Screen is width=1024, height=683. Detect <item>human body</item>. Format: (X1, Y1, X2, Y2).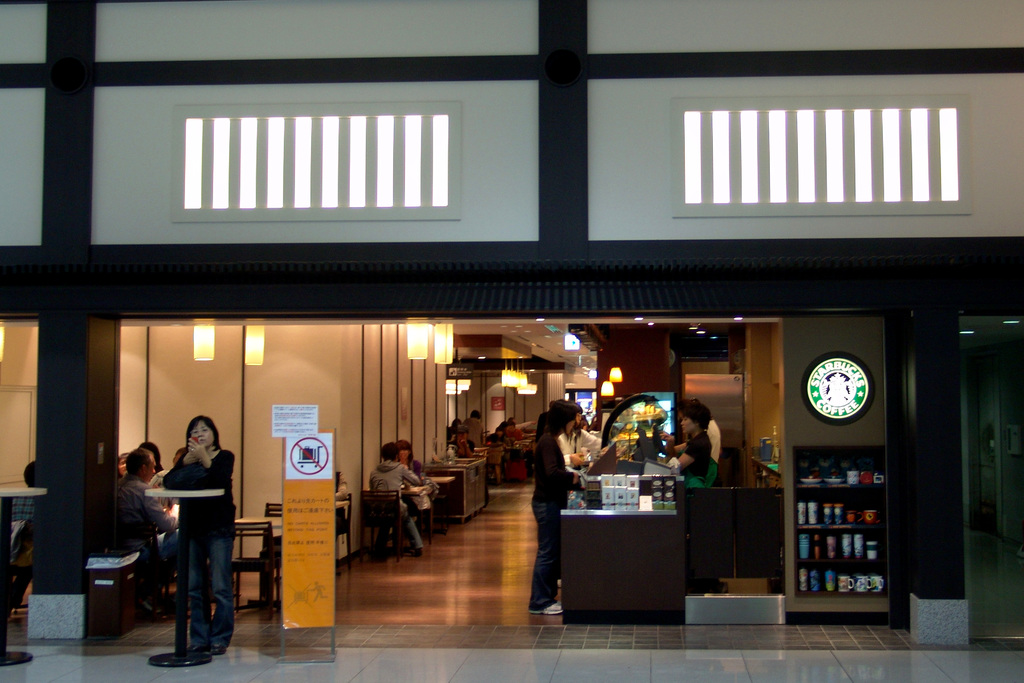
(366, 444, 426, 554).
